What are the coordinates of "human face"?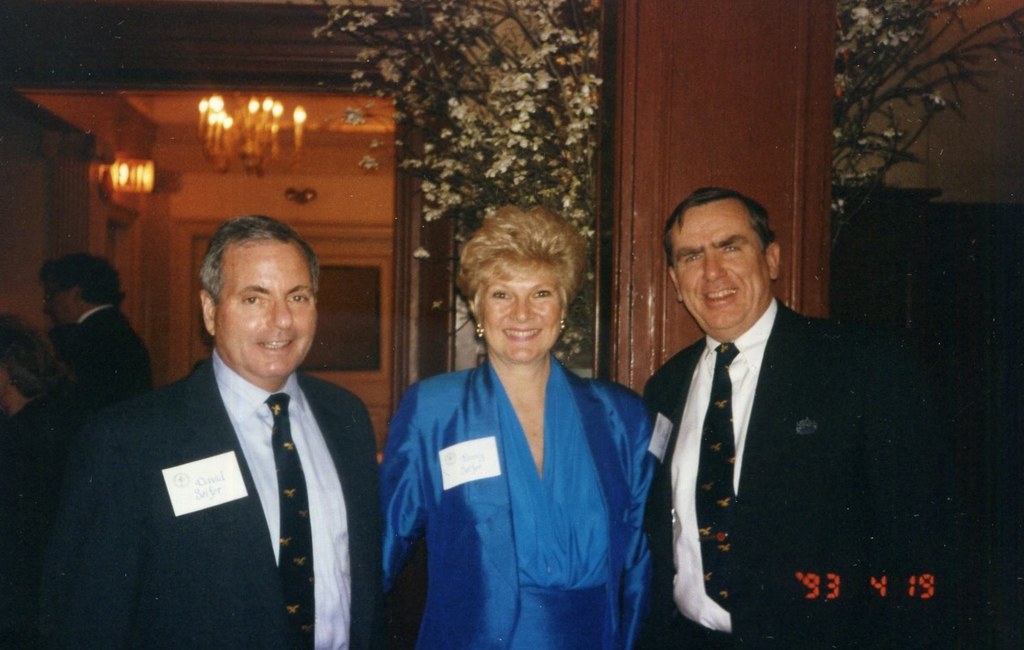
rect(485, 272, 565, 362).
